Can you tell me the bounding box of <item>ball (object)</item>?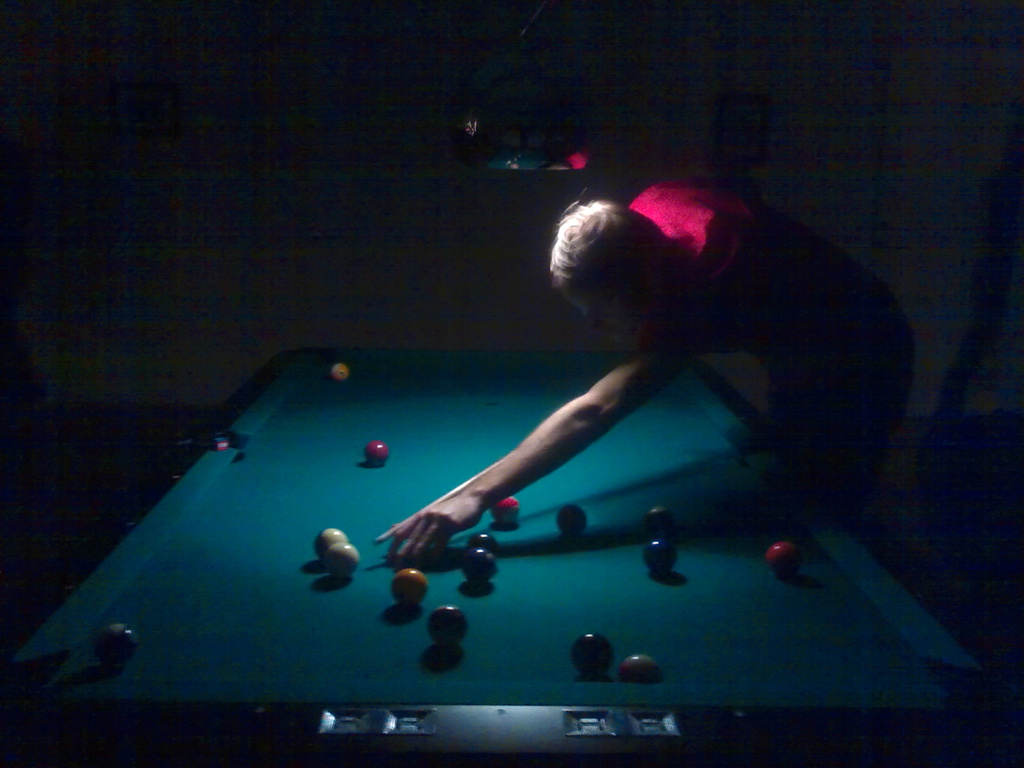
bbox(644, 536, 680, 577).
